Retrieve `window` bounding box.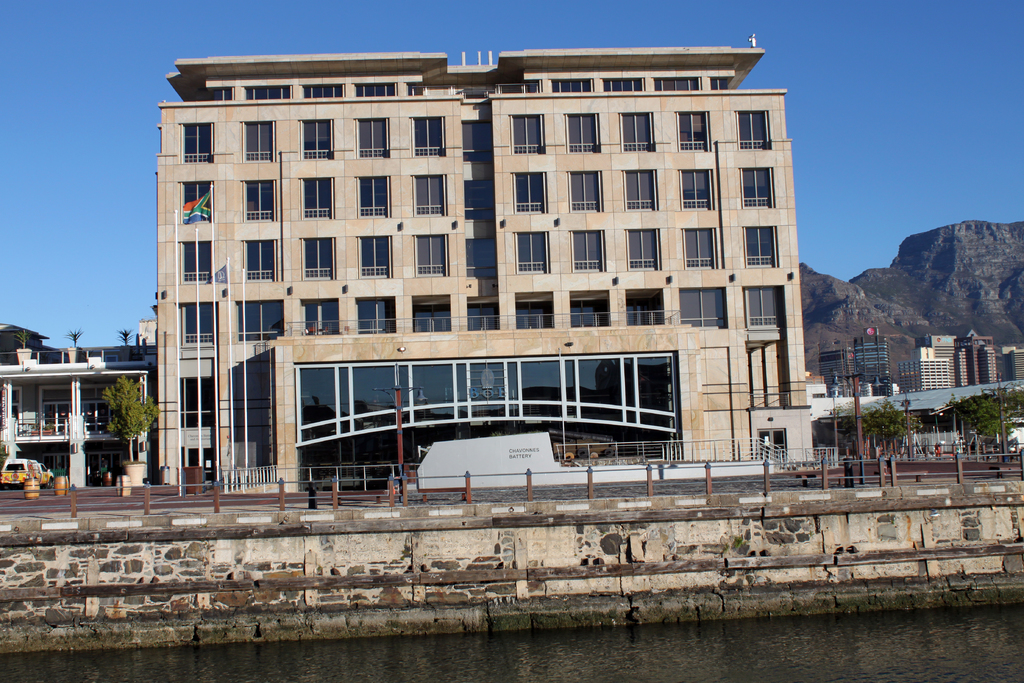
Bounding box: left=300, top=179, right=335, bottom=220.
